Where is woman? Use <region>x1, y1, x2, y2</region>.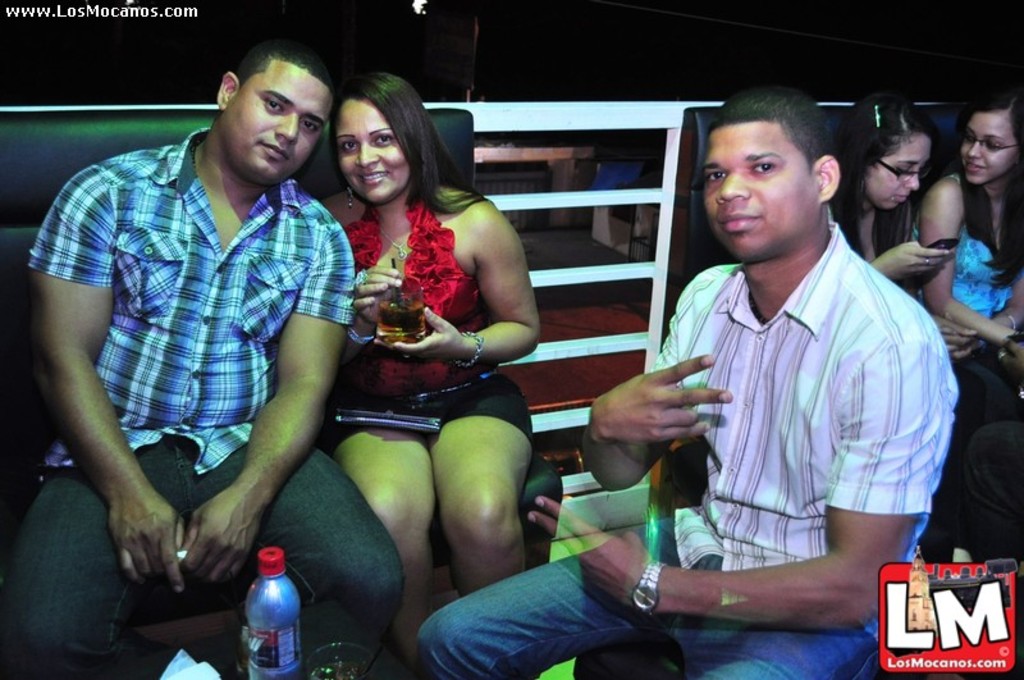
<region>826, 92, 977, 360</region>.
